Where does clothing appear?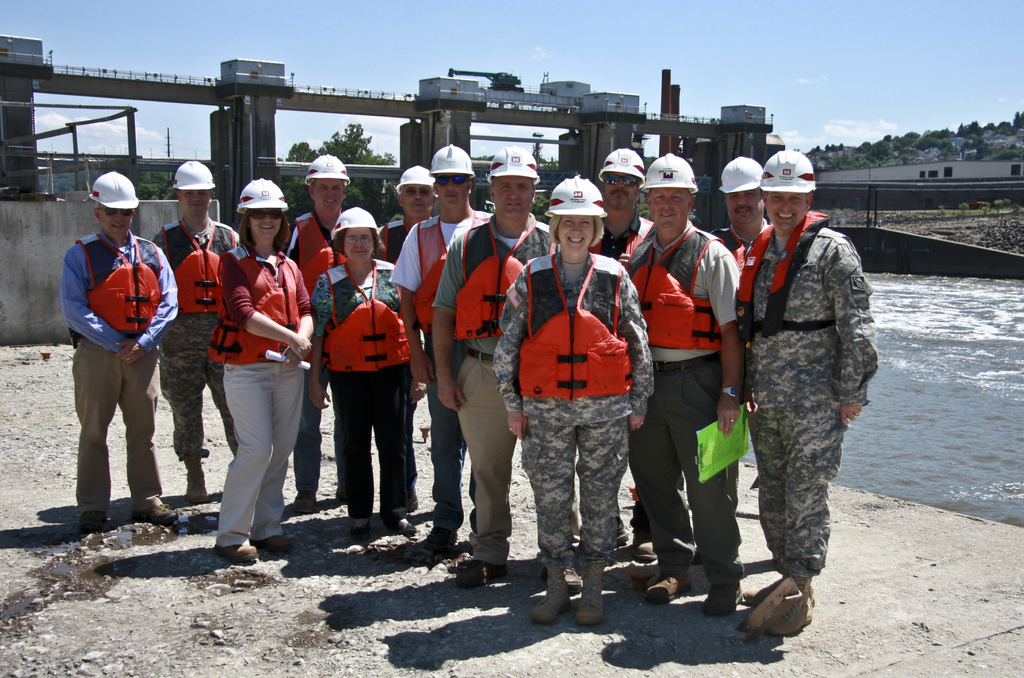
Appears at BBox(285, 202, 348, 510).
